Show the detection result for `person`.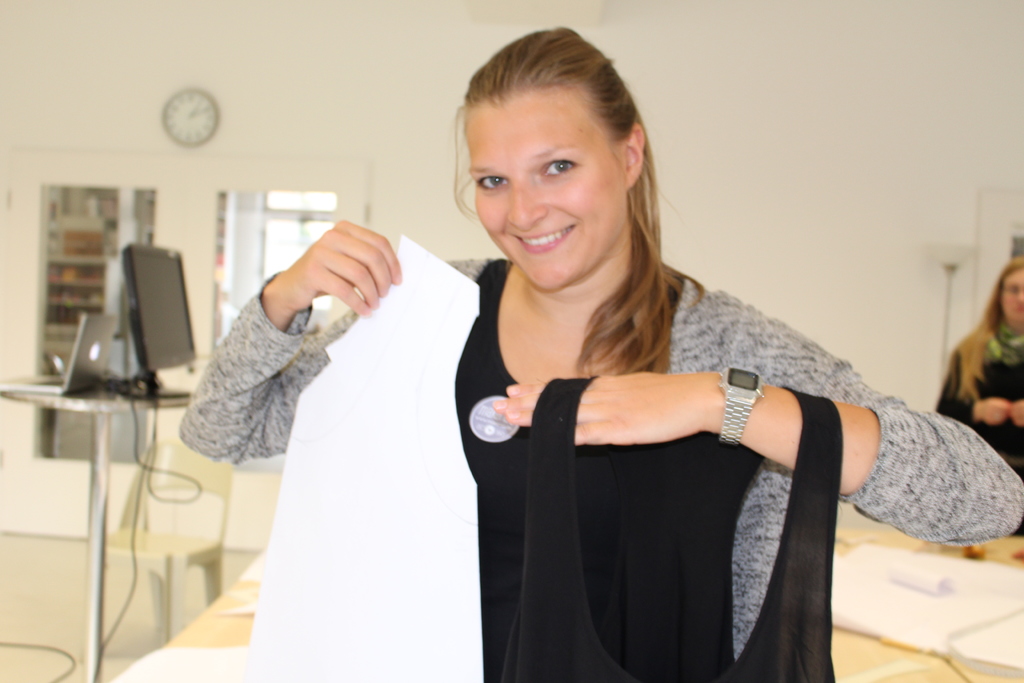
(931, 261, 1023, 477).
